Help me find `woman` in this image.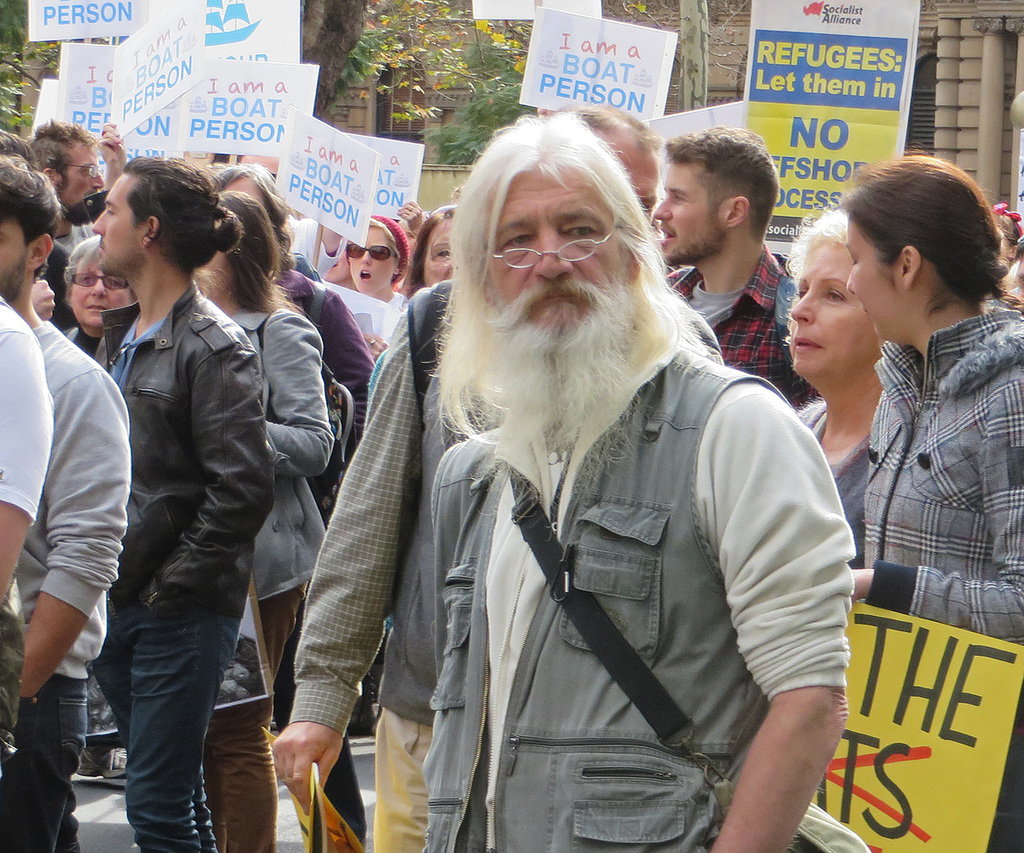
Found it: region(209, 164, 376, 523).
